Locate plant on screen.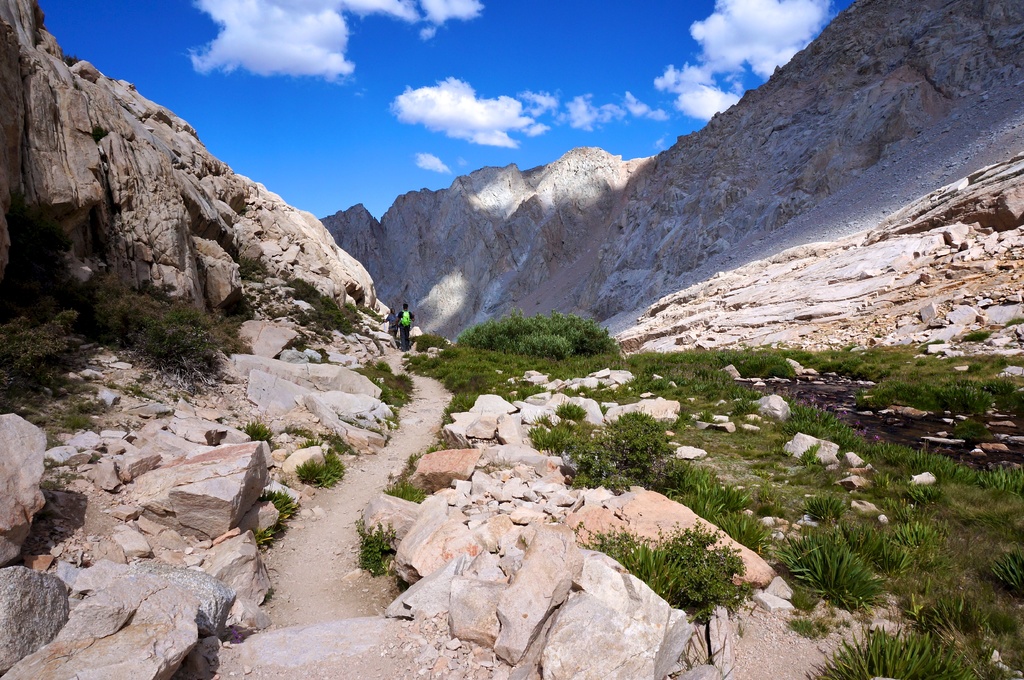
On screen at <box>559,455,627,498</box>.
